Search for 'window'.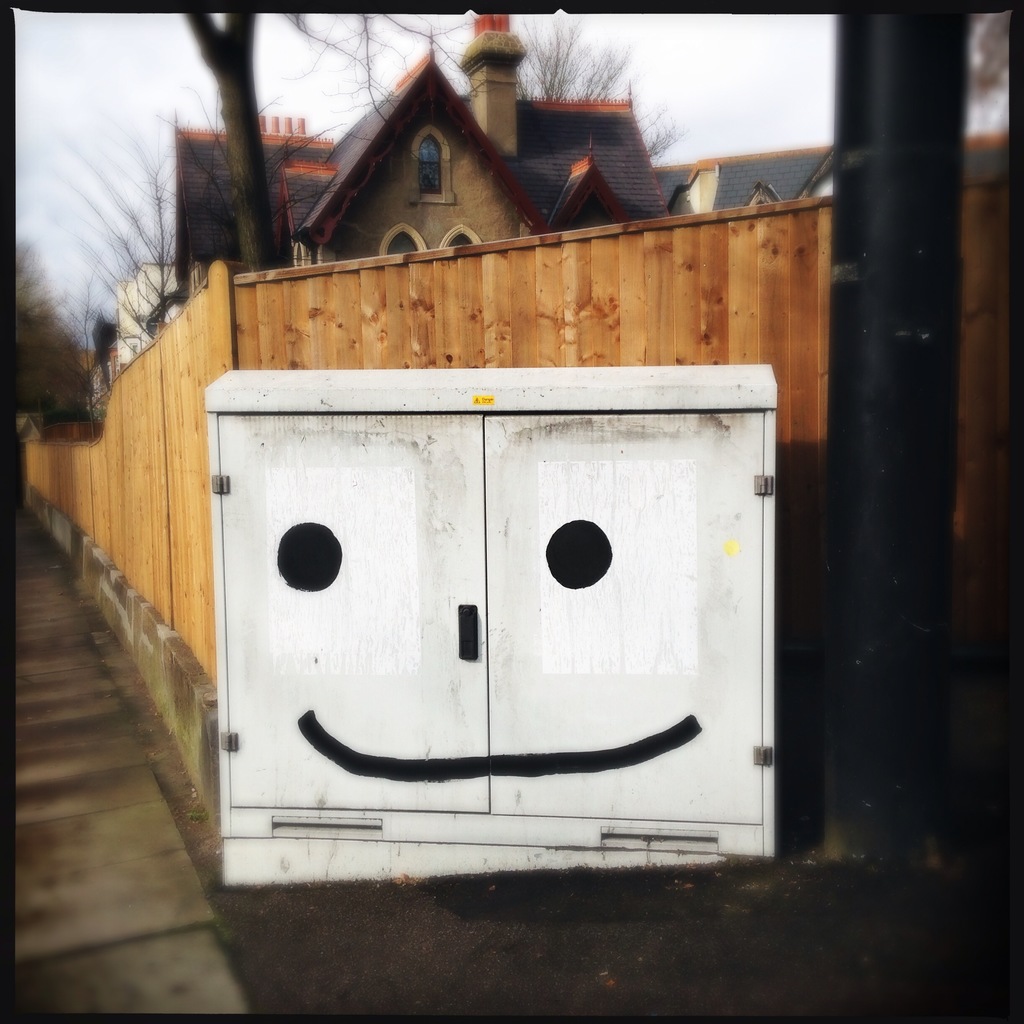
Found at pyautogui.locateOnScreen(390, 232, 419, 264).
